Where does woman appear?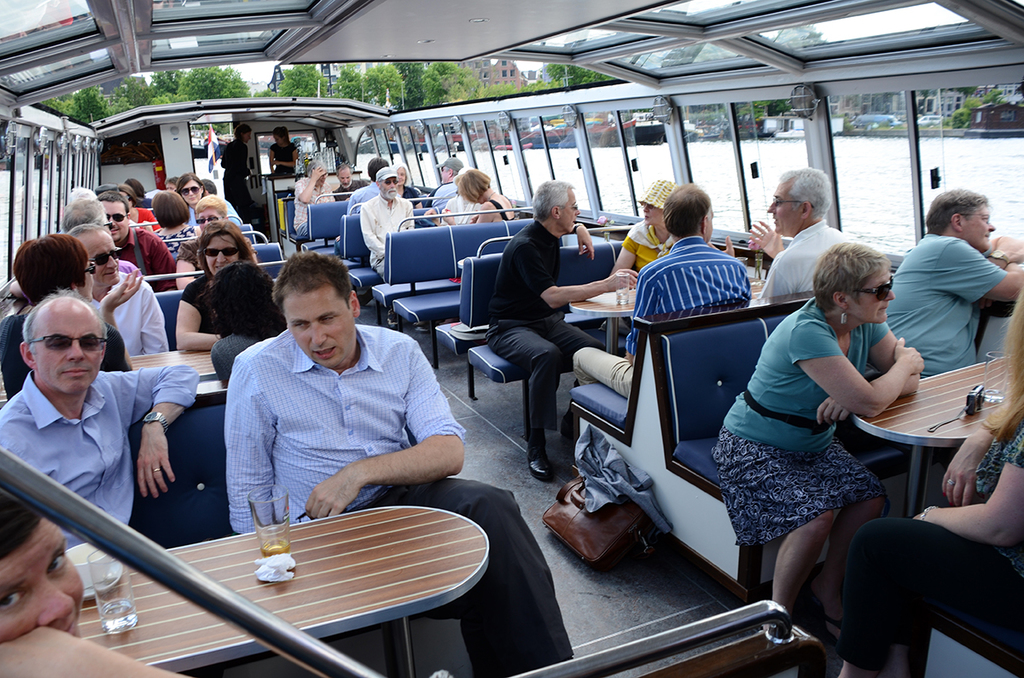
Appears at bbox=(178, 192, 253, 287).
